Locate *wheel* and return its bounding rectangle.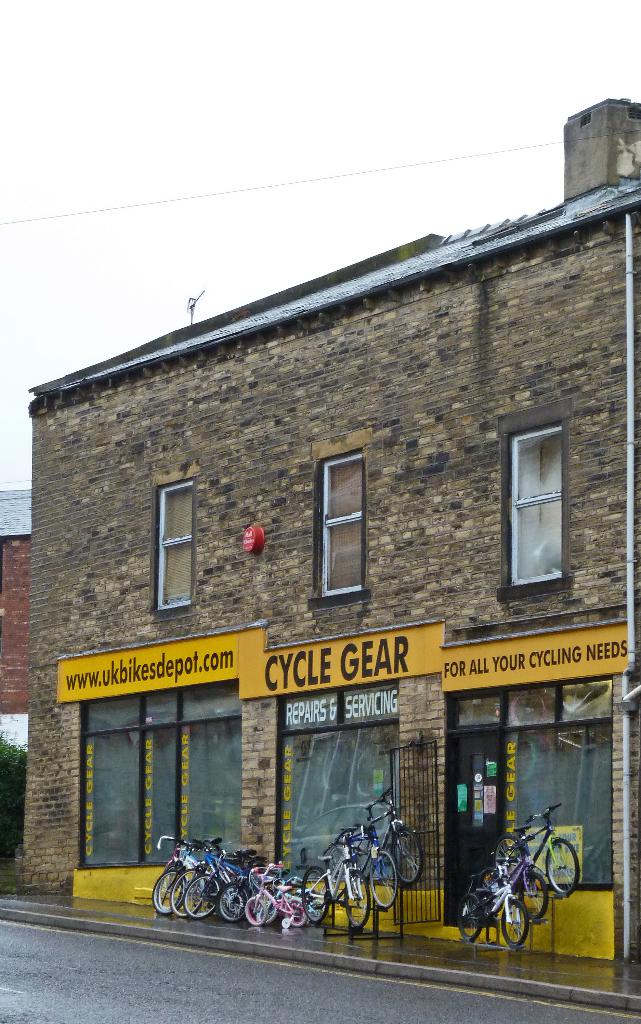
bbox=(391, 828, 423, 886).
